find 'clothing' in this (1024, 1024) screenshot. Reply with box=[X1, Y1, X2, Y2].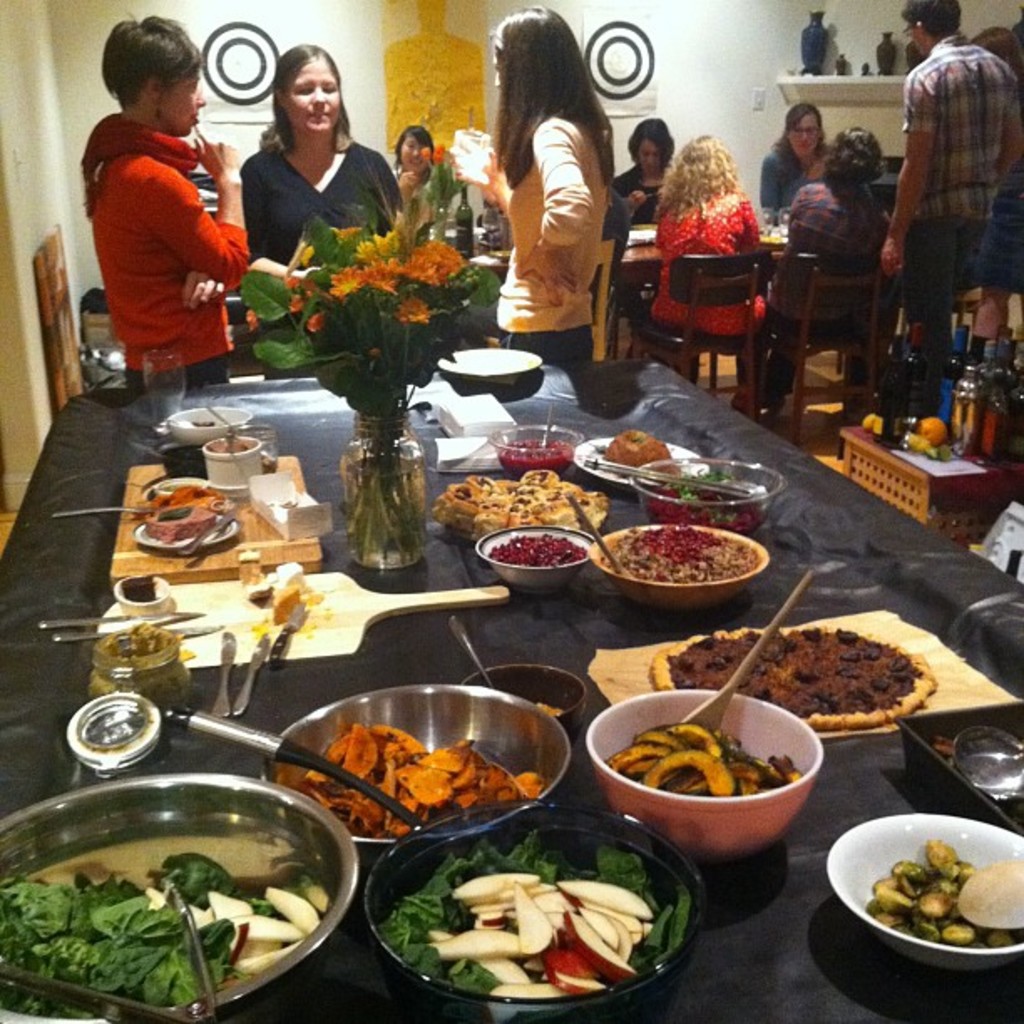
box=[495, 120, 614, 368].
